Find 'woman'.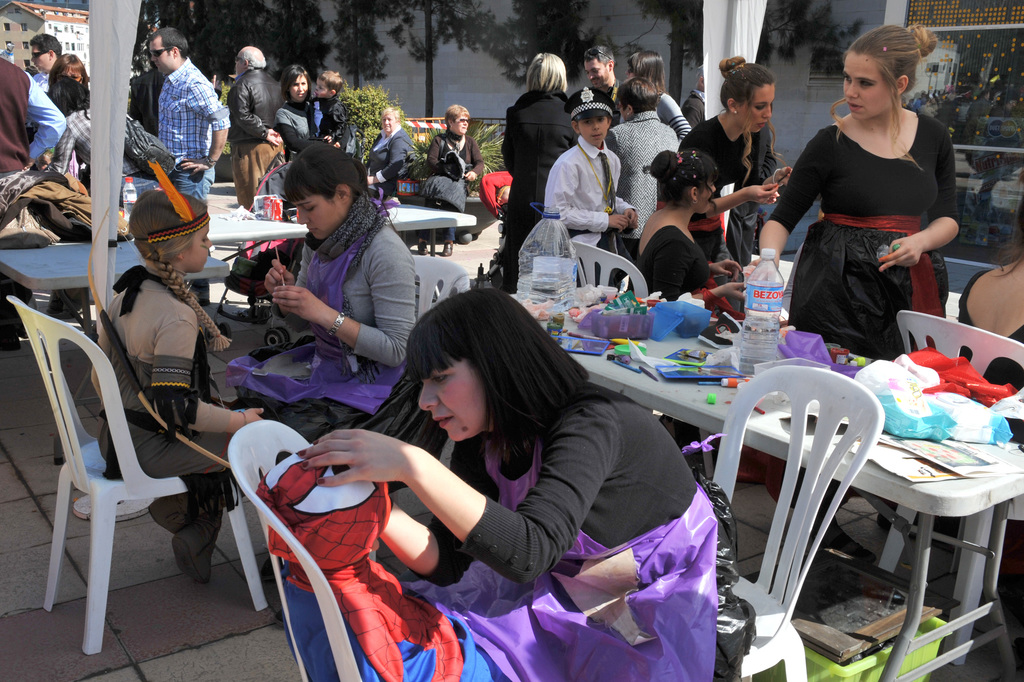
bbox=(300, 279, 719, 681).
